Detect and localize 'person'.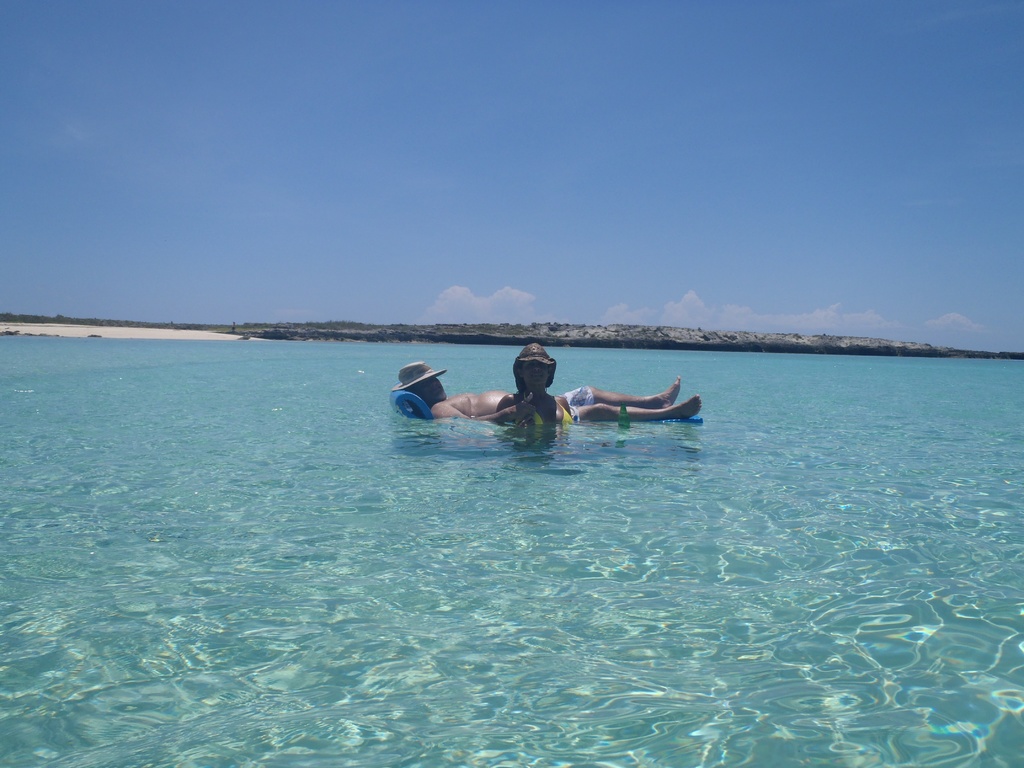
Localized at 500,343,565,424.
